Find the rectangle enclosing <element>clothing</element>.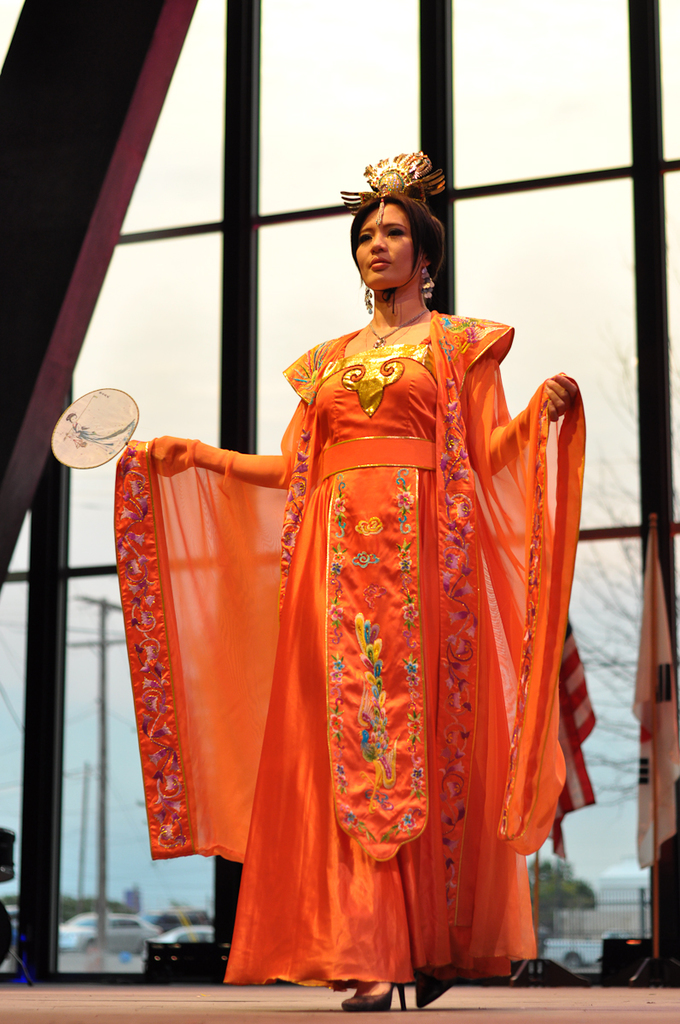
{"x1": 244, "y1": 269, "x2": 567, "y2": 798}.
